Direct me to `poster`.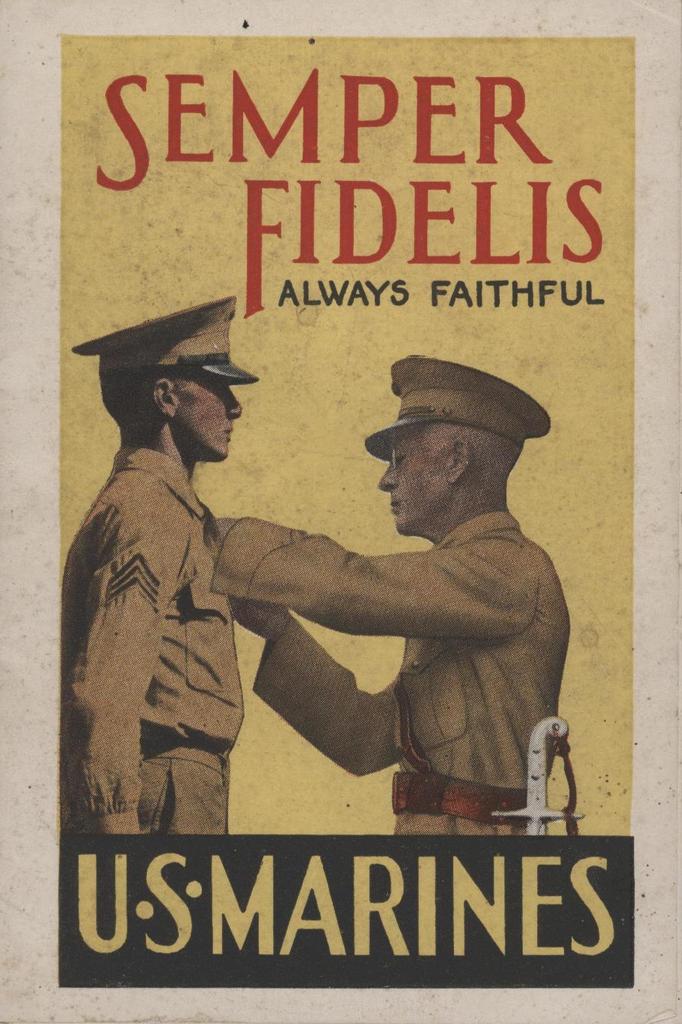
Direction: x1=55 y1=34 x2=635 y2=983.
